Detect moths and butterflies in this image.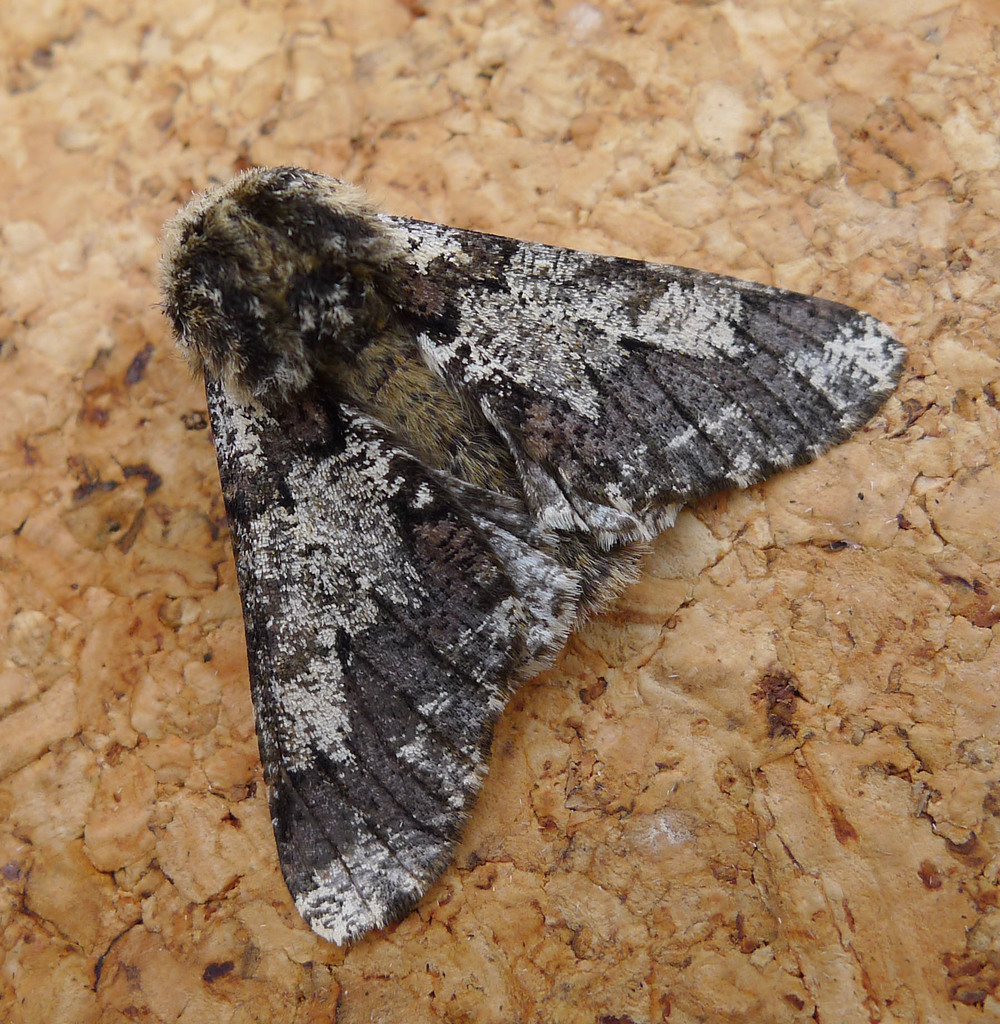
Detection: [156,161,915,951].
